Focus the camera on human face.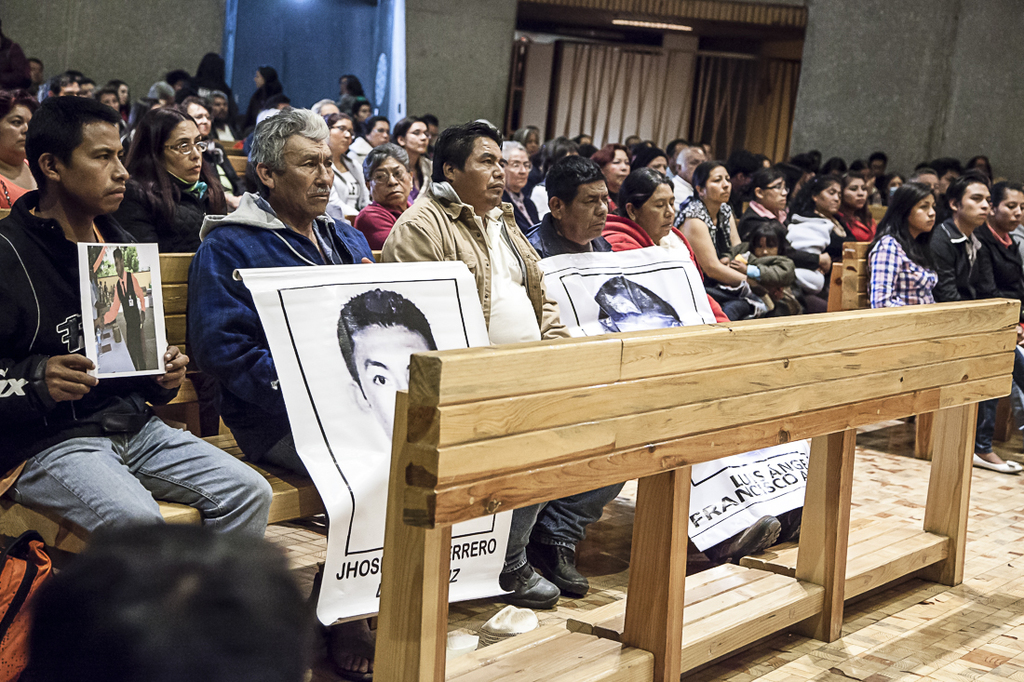
Focus region: detection(505, 149, 529, 191).
